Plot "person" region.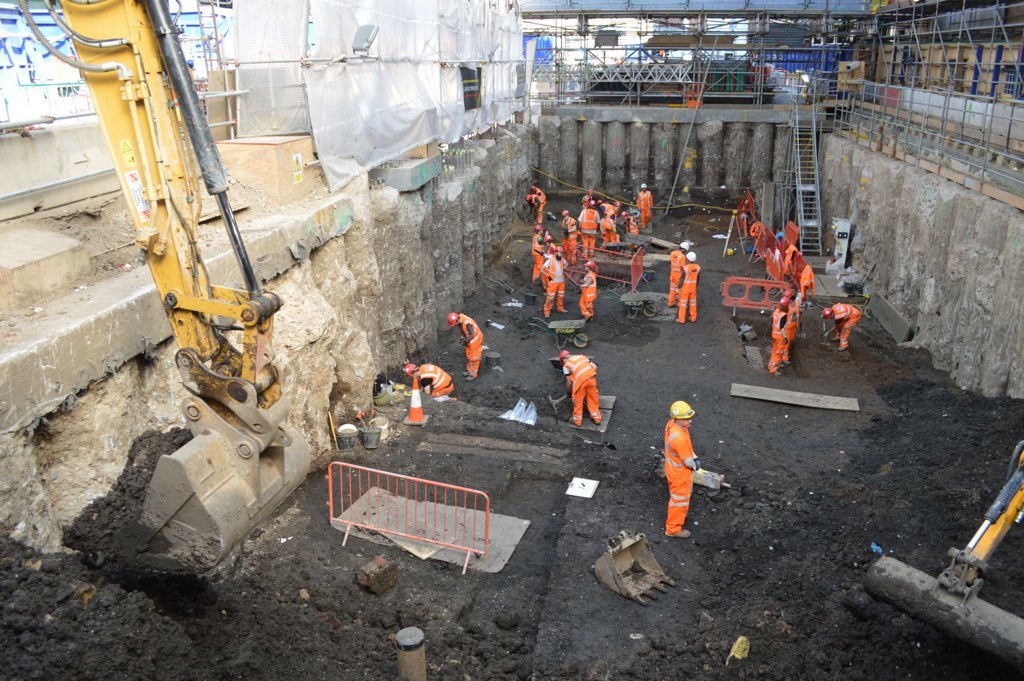
Plotted at l=531, t=224, r=544, b=279.
